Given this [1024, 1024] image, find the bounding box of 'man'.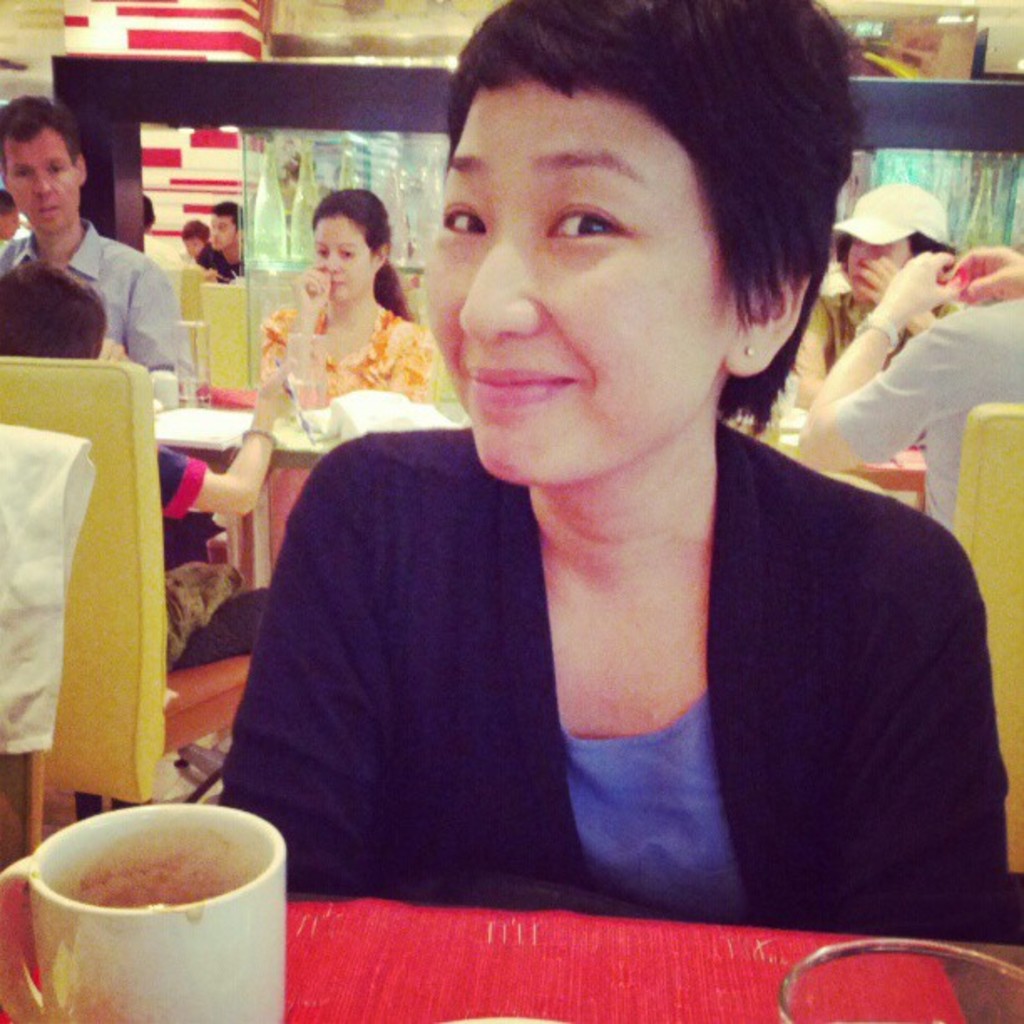
BBox(2, 120, 186, 375).
